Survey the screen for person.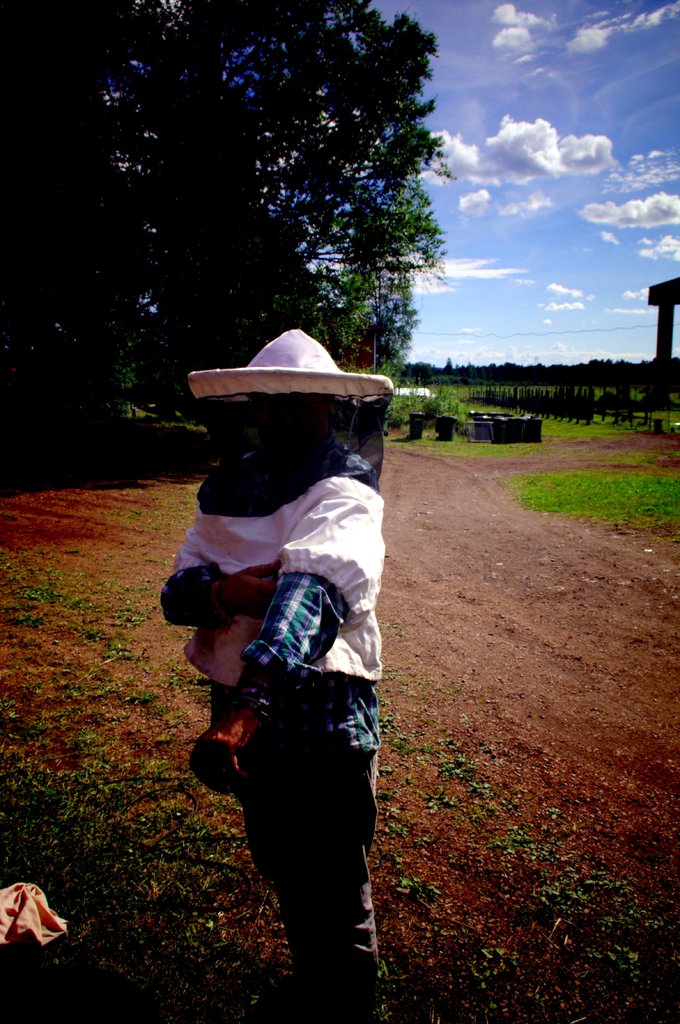
Survey found: 169,271,401,987.
